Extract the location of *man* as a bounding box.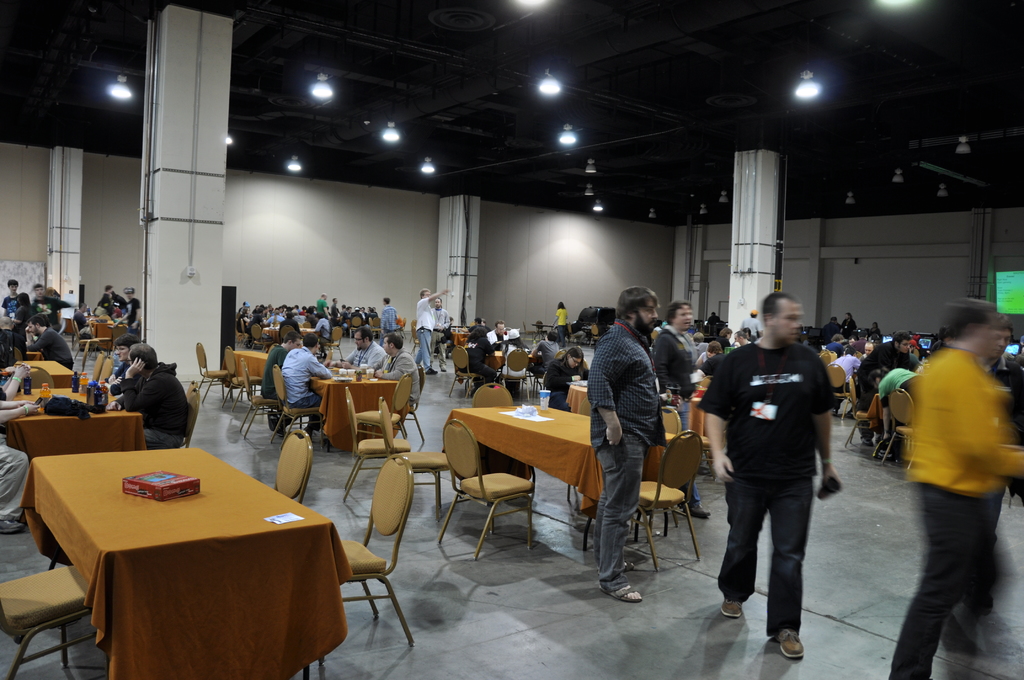
(586,284,666,601).
